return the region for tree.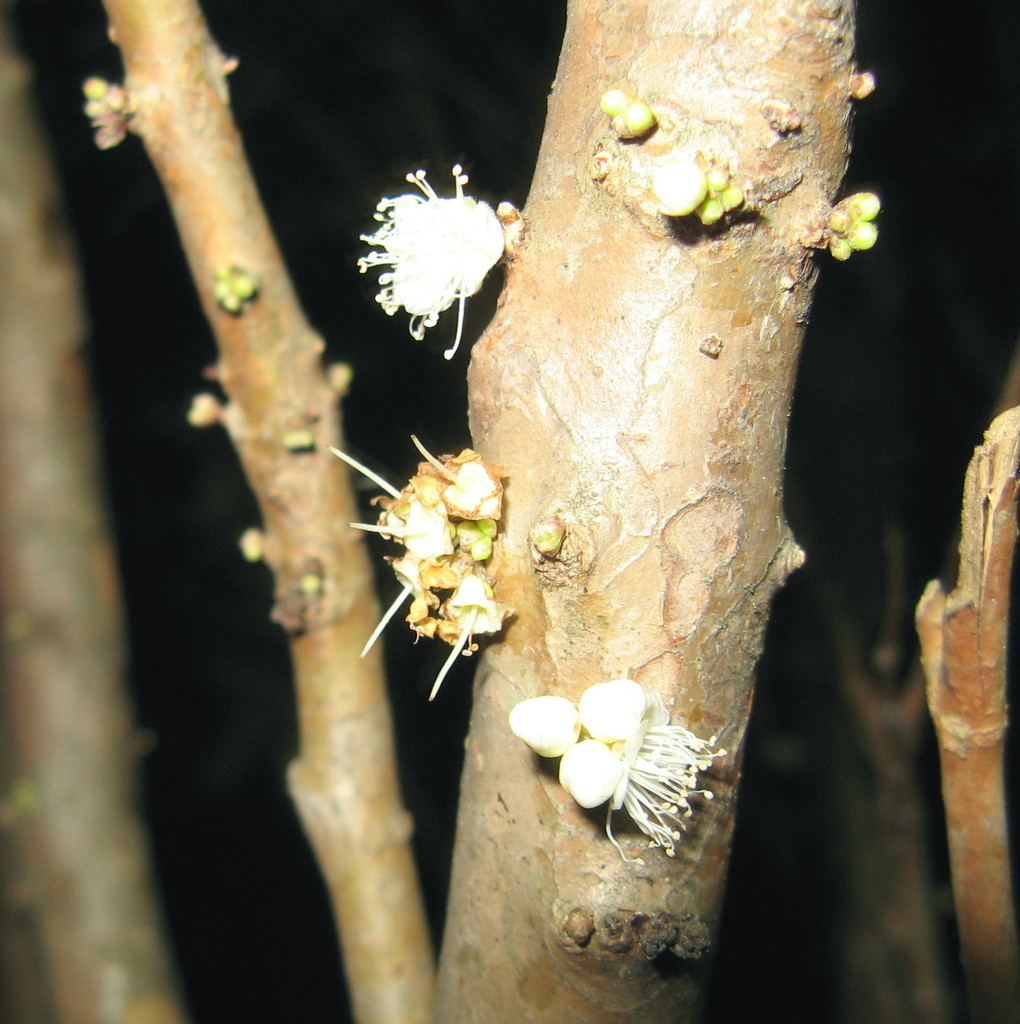
bbox=[0, 0, 1019, 982].
